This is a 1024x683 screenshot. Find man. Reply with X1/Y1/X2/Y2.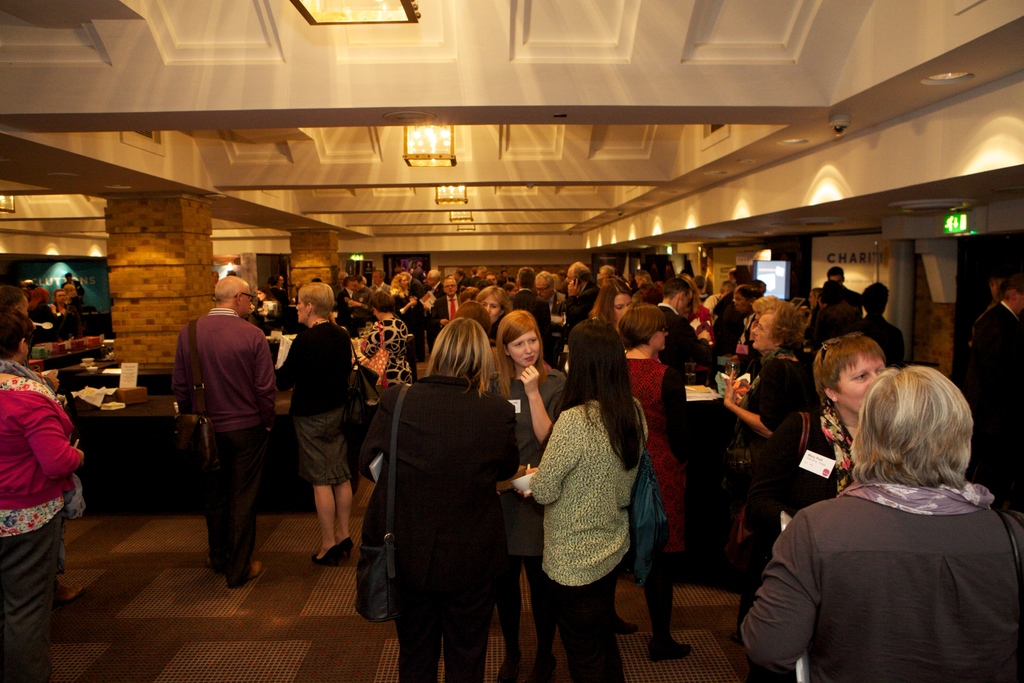
511/267/552/369.
